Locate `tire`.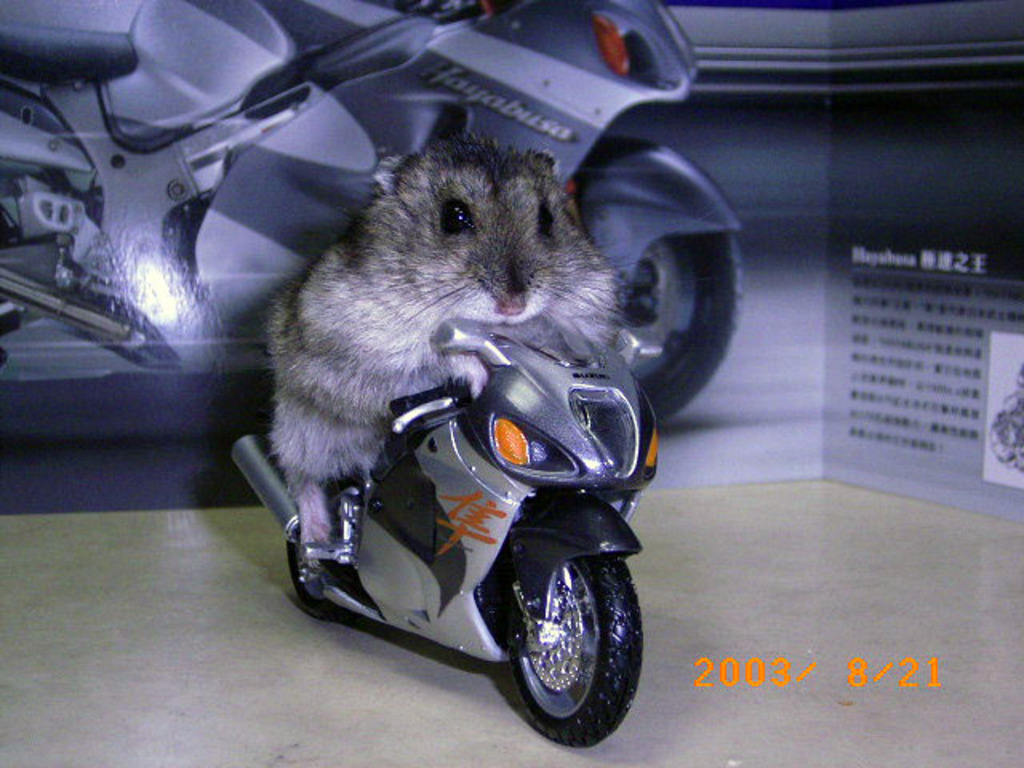
Bounding box: 618, 229, 742, 419.
